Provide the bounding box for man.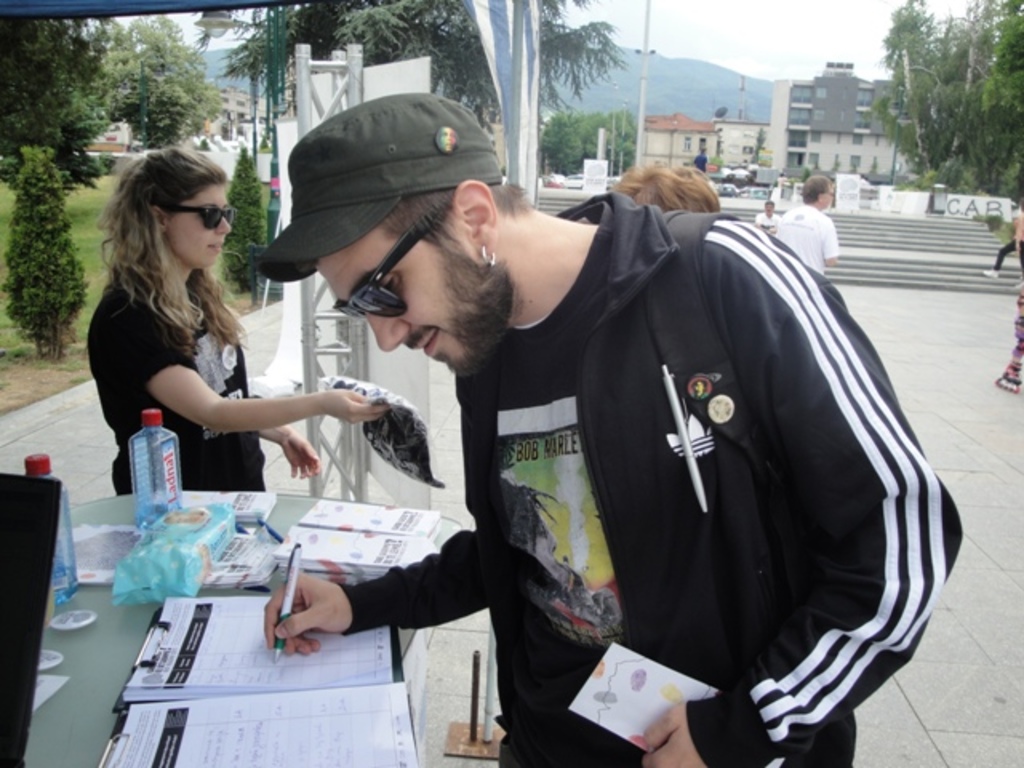
rect(254, 91, 952, 766).
